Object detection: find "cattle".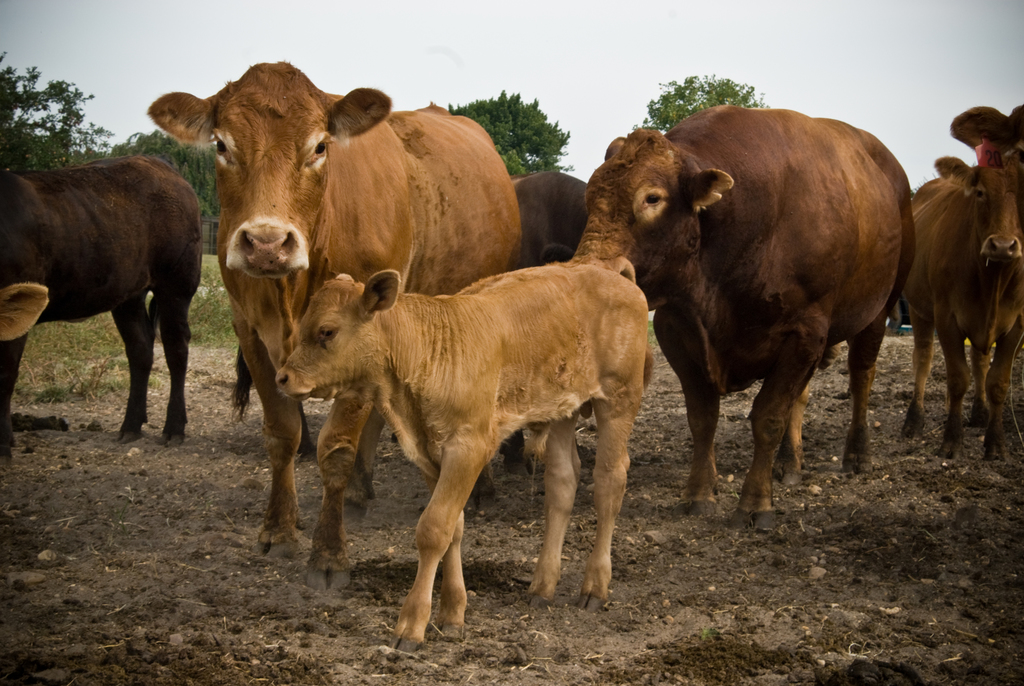
bbox=[0, 152, 202, 448].
